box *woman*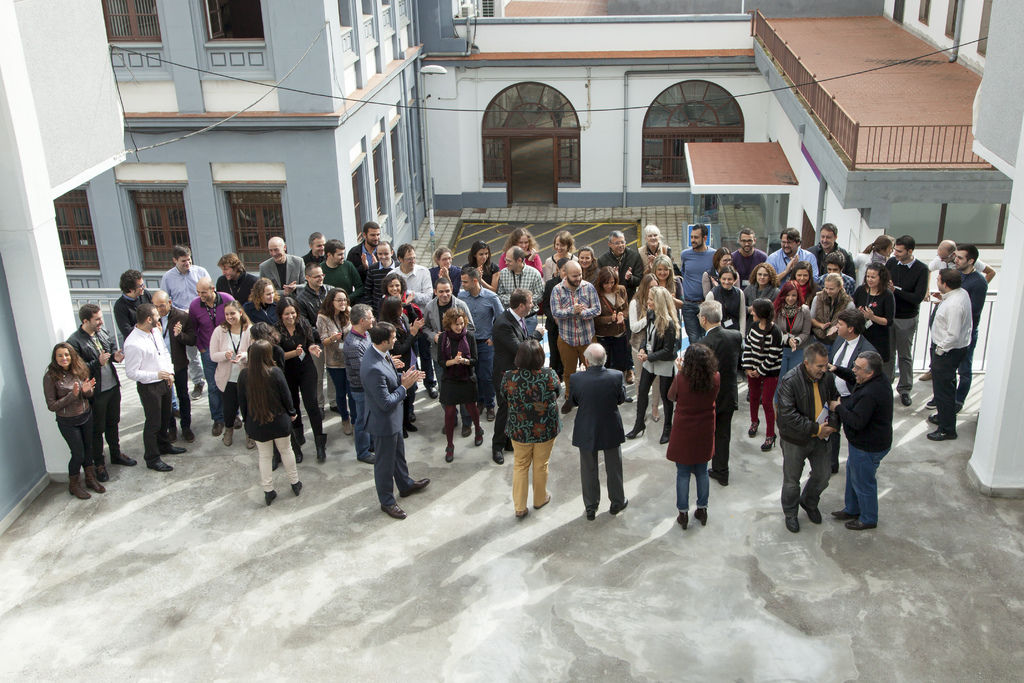
<region>426, 247, 467, 298</region>
